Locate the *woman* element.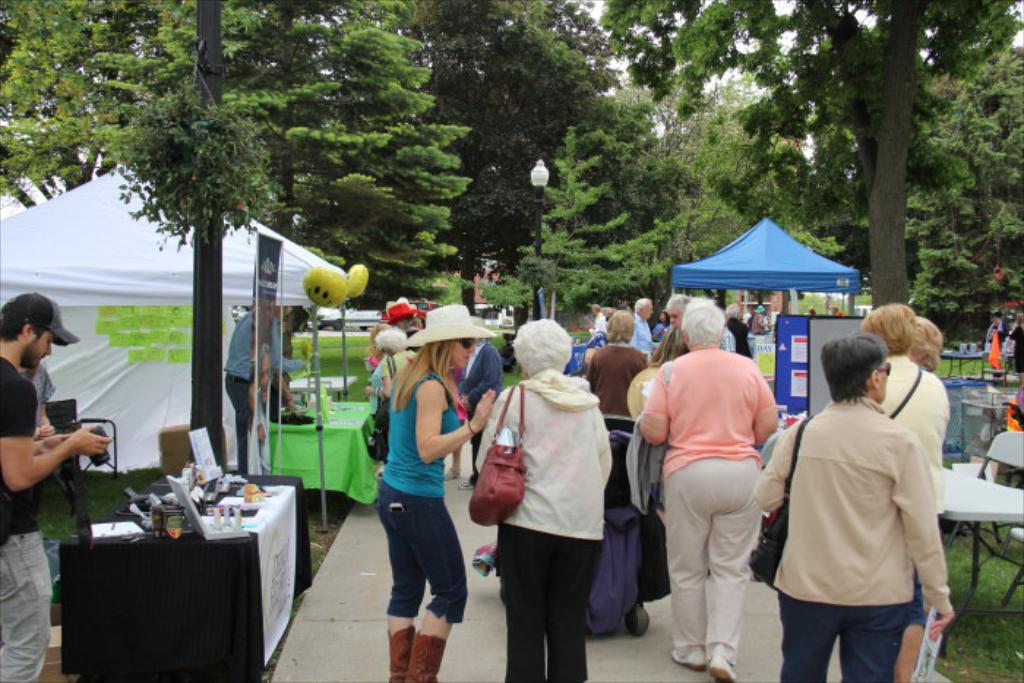
Element bbox: 647/319/693/361.
